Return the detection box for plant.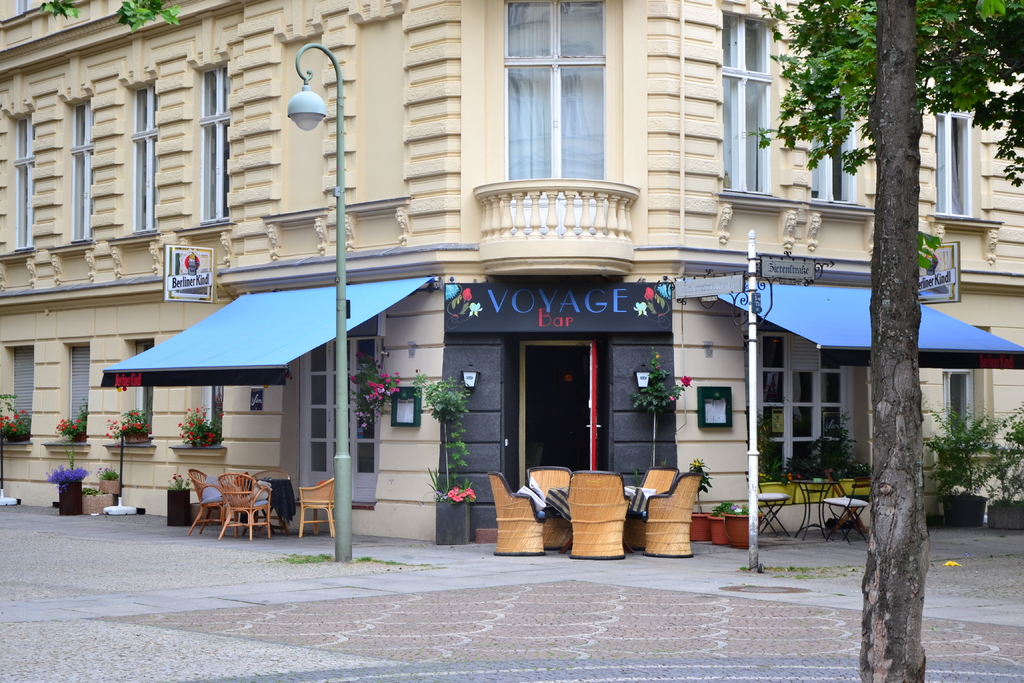
<region>163, 468, 181, 491</region>.
